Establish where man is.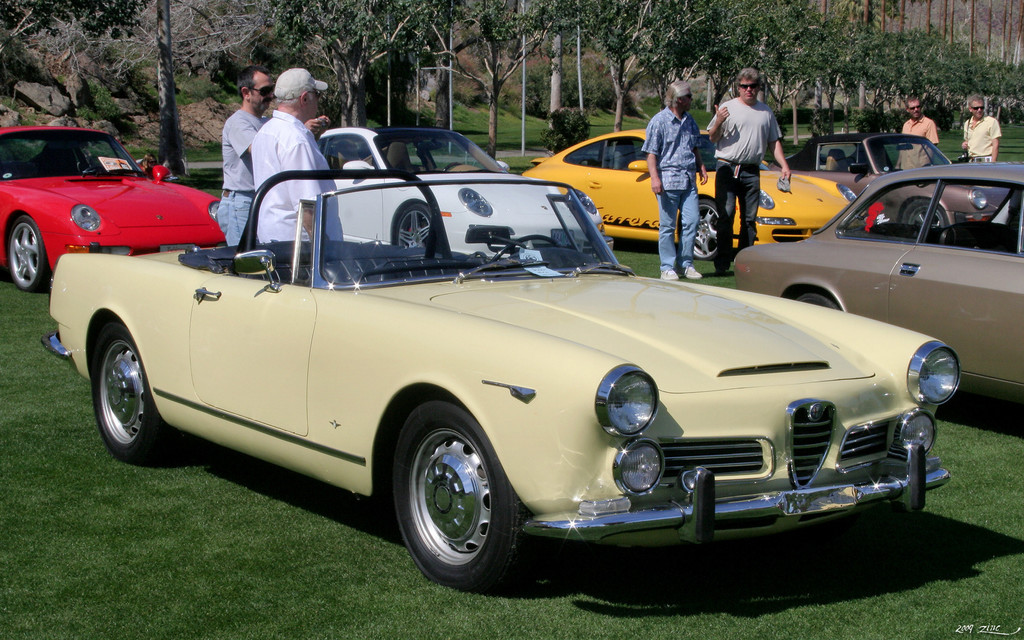
Established at bbox(216, 67, 332, 246).
